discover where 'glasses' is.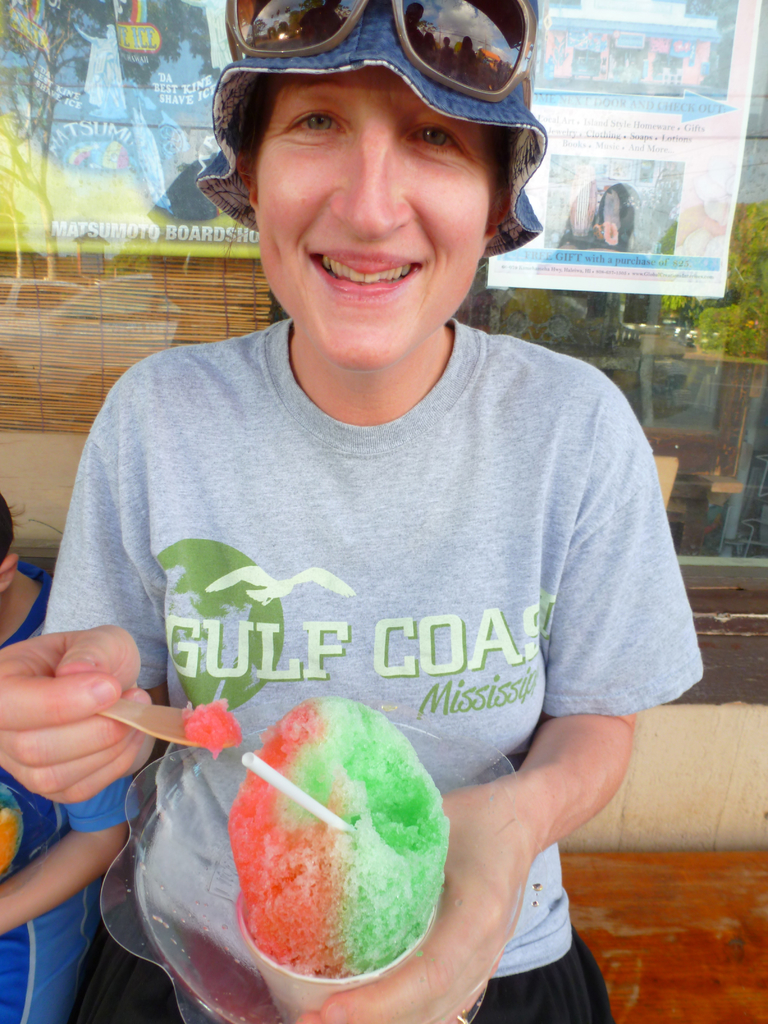
Discovered at (223, 0, 536, 102).
